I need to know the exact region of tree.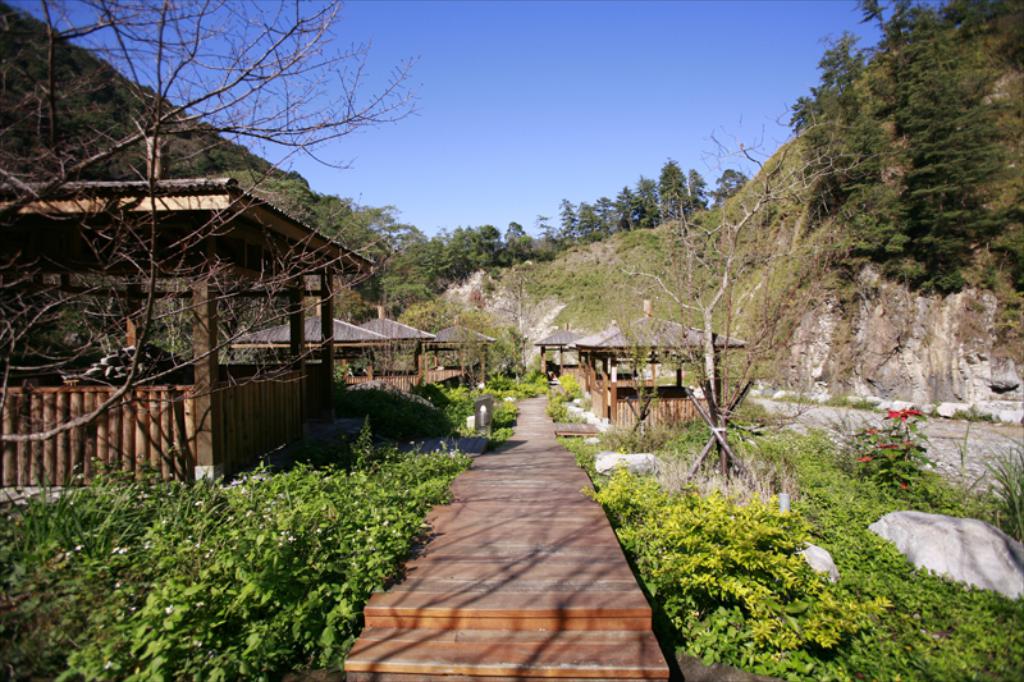
Region: locate(539, 193, 598, 255).
